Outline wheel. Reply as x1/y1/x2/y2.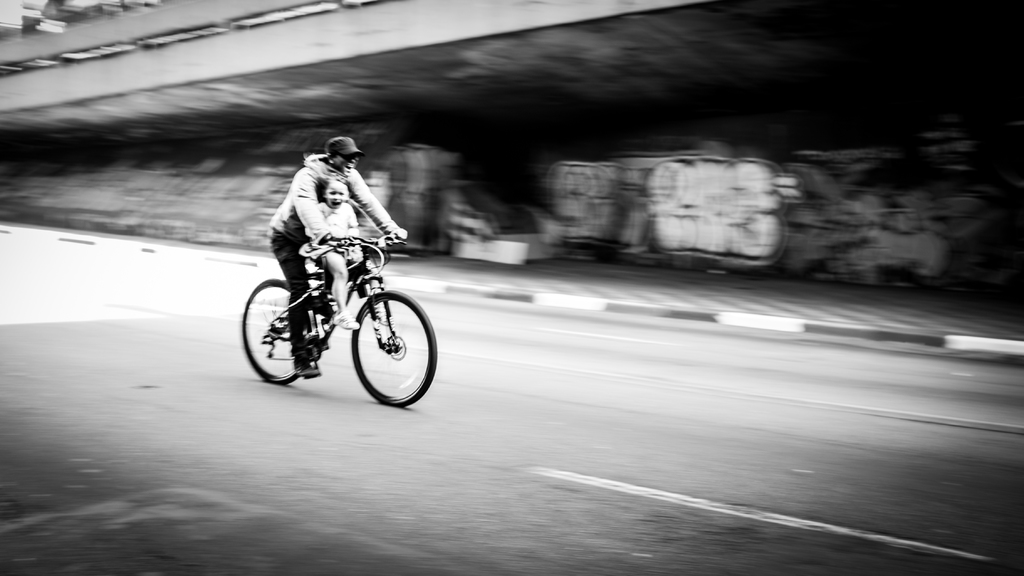
239/280/315/385.
